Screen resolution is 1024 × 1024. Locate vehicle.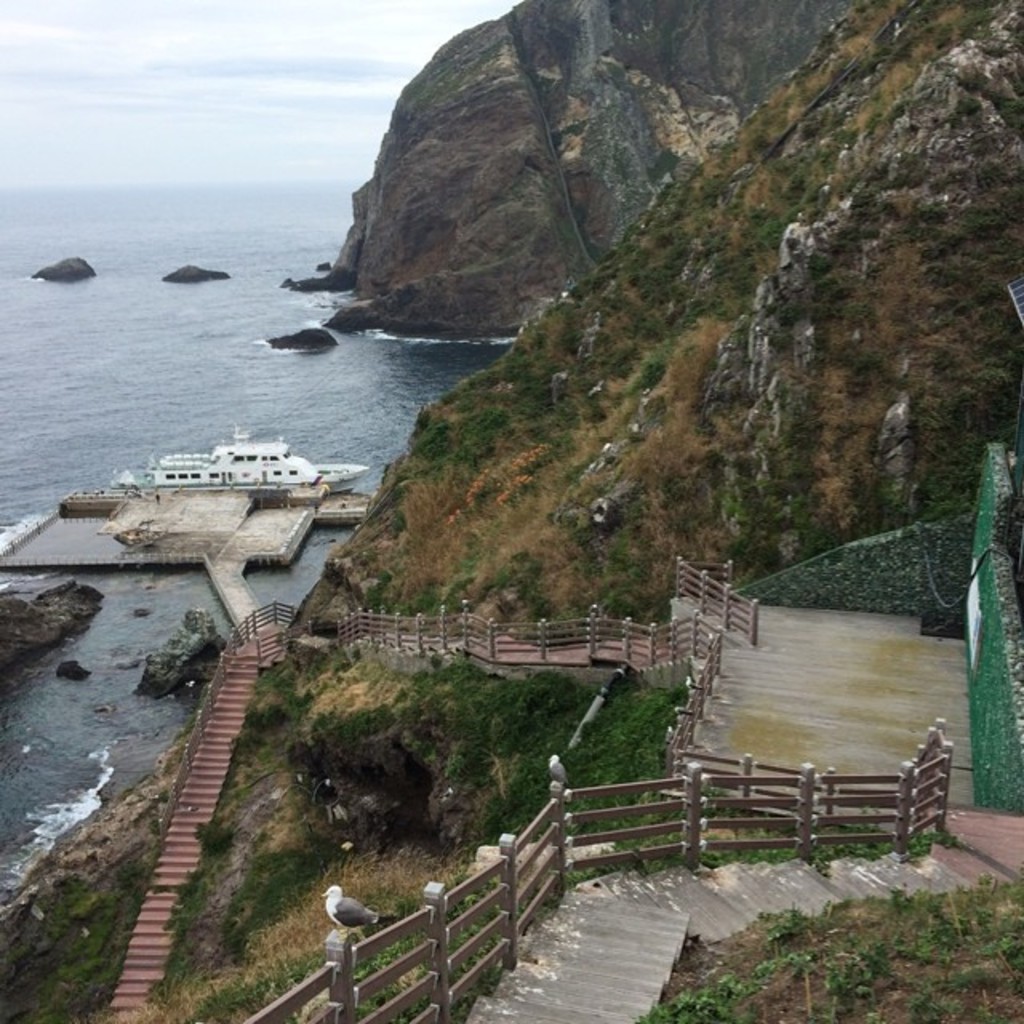
98,429,360,514.
